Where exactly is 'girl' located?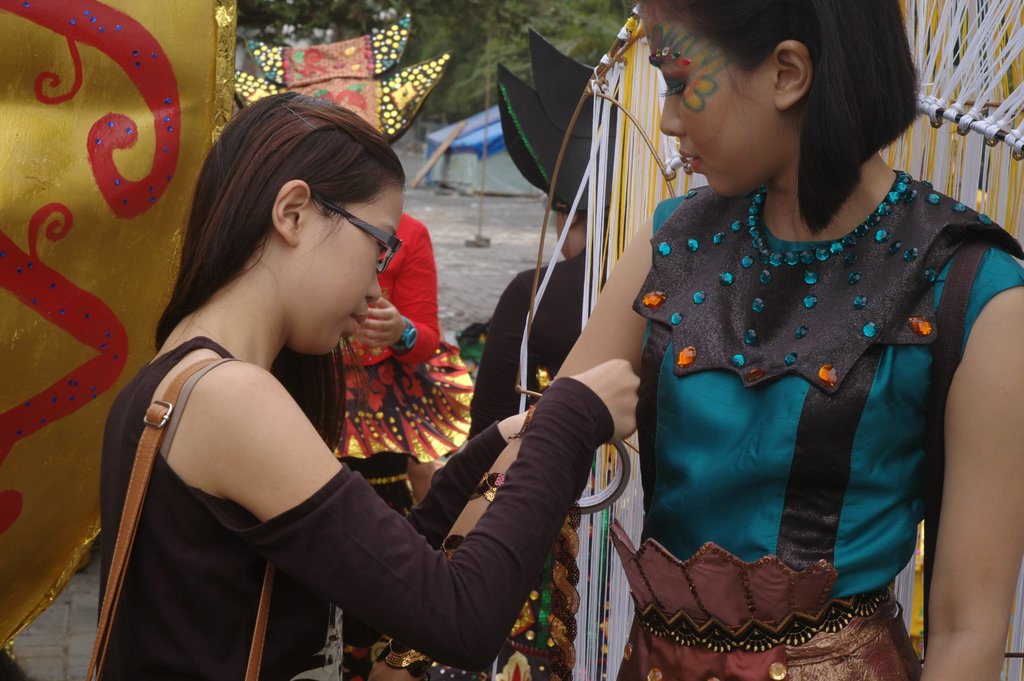
Its bounding box is (left=371, top=0, right=1023, bottom=680).
